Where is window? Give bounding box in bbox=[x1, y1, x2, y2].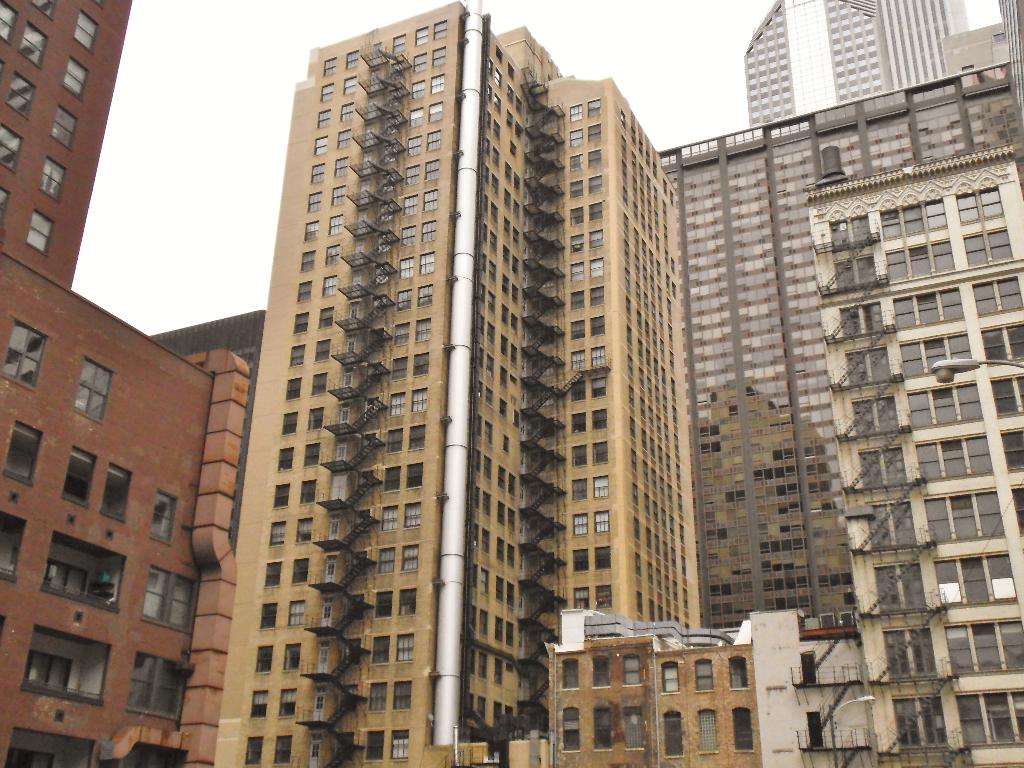
bbox=[499, 500, 506, 529].
